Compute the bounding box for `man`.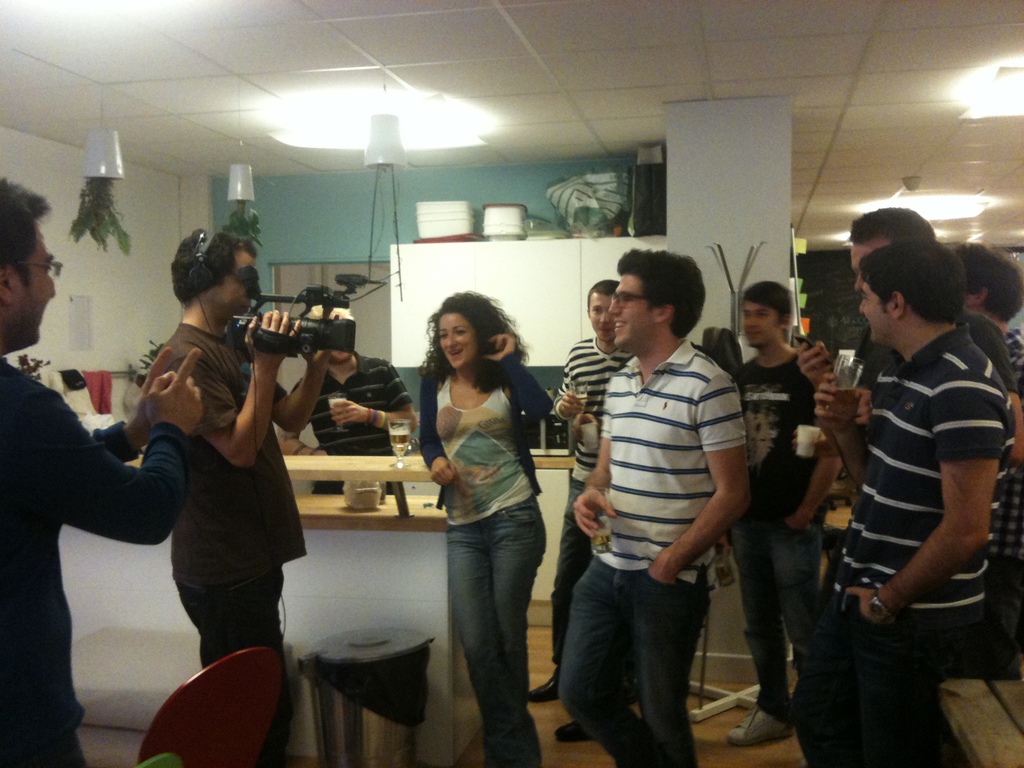
rect(279, 351, 418, 495).
